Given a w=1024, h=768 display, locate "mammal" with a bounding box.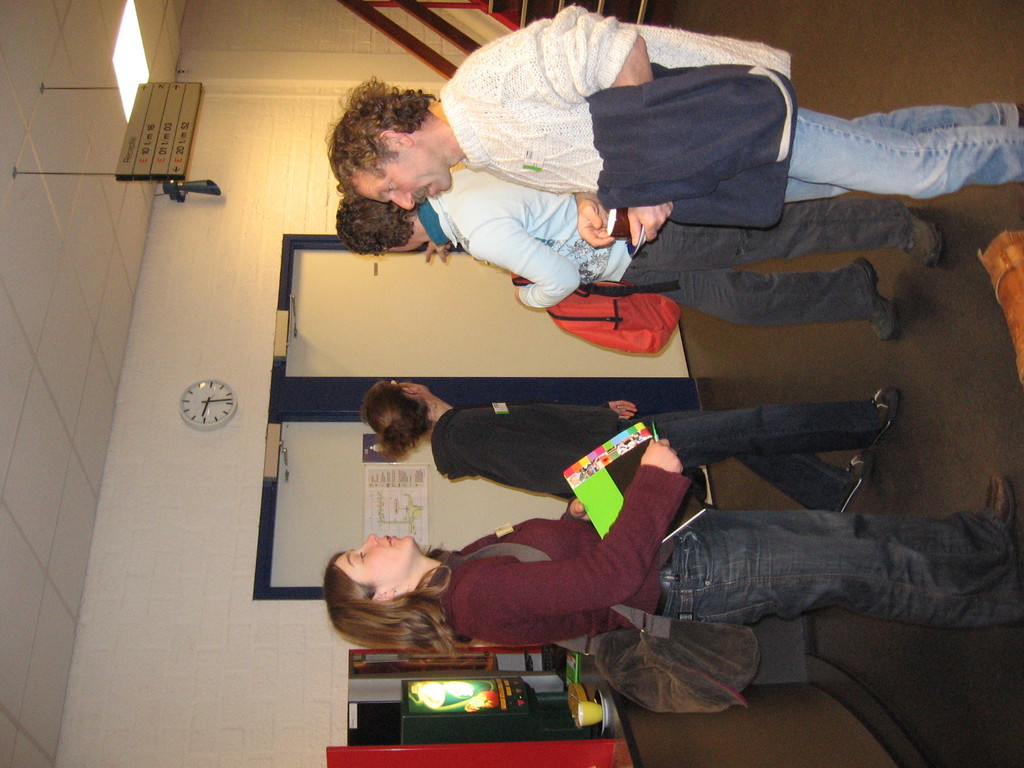
Located: detection(361, 378, 899, 516).
